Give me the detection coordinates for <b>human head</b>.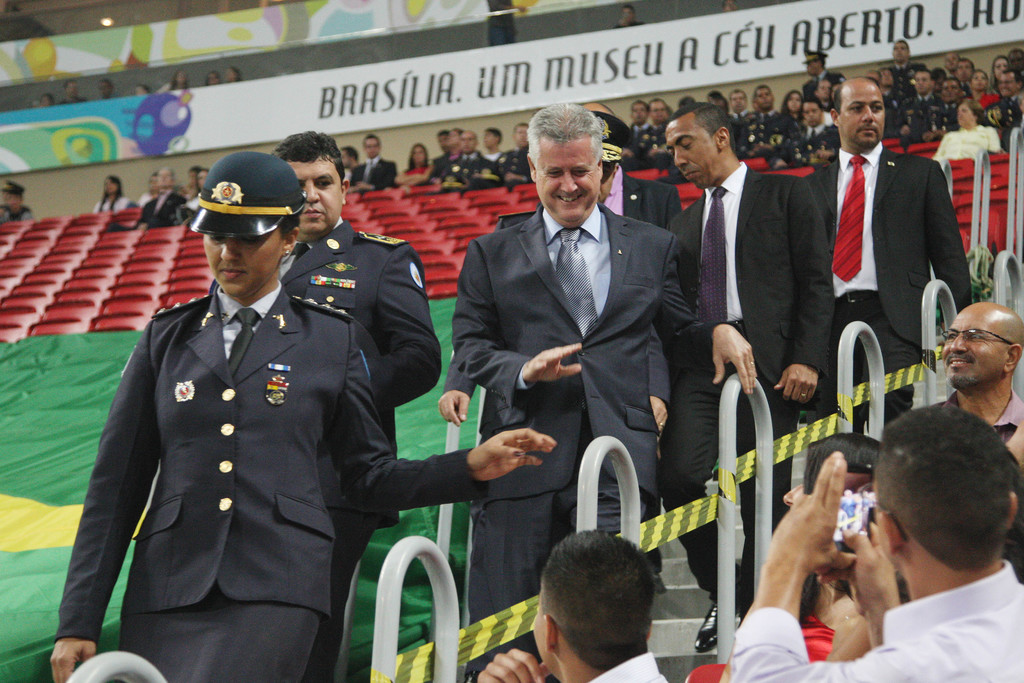
left=434, top=133, right=451, bottom=154.
